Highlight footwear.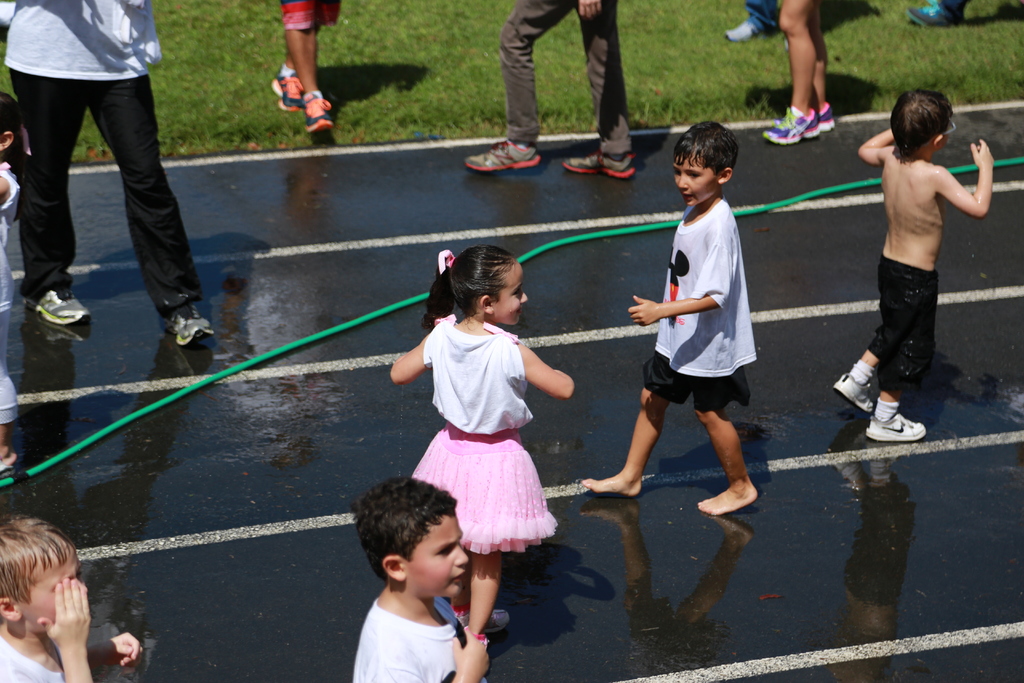
Highlighted region: bbox=[461, 138, 540, 172].
